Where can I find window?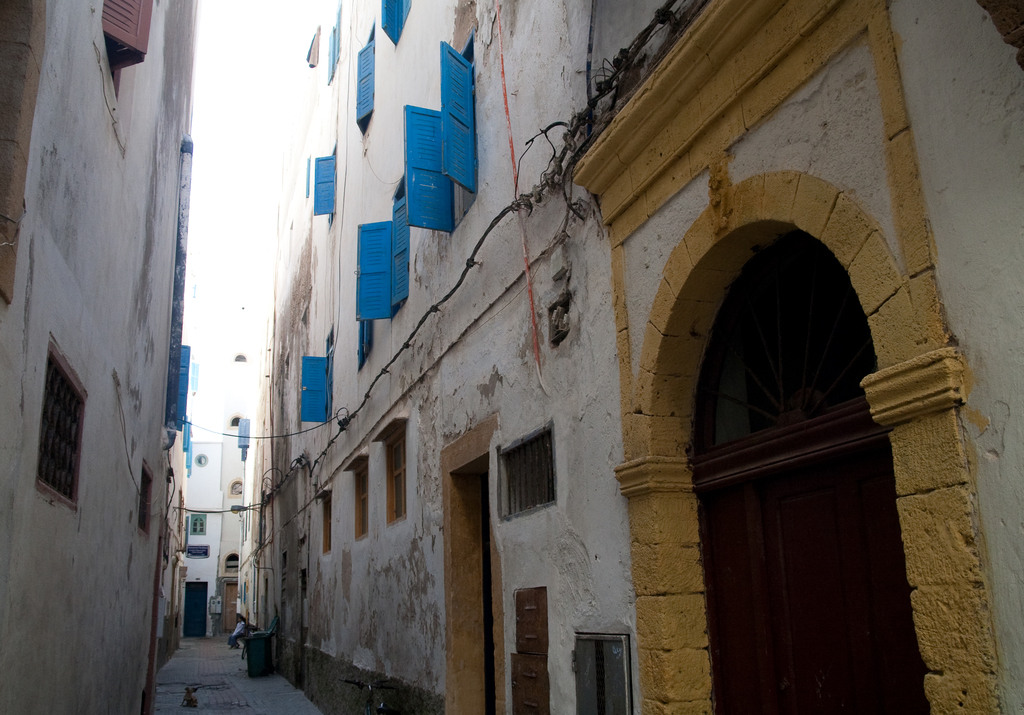
You can find it at box=[496, 417, 562, 522].
